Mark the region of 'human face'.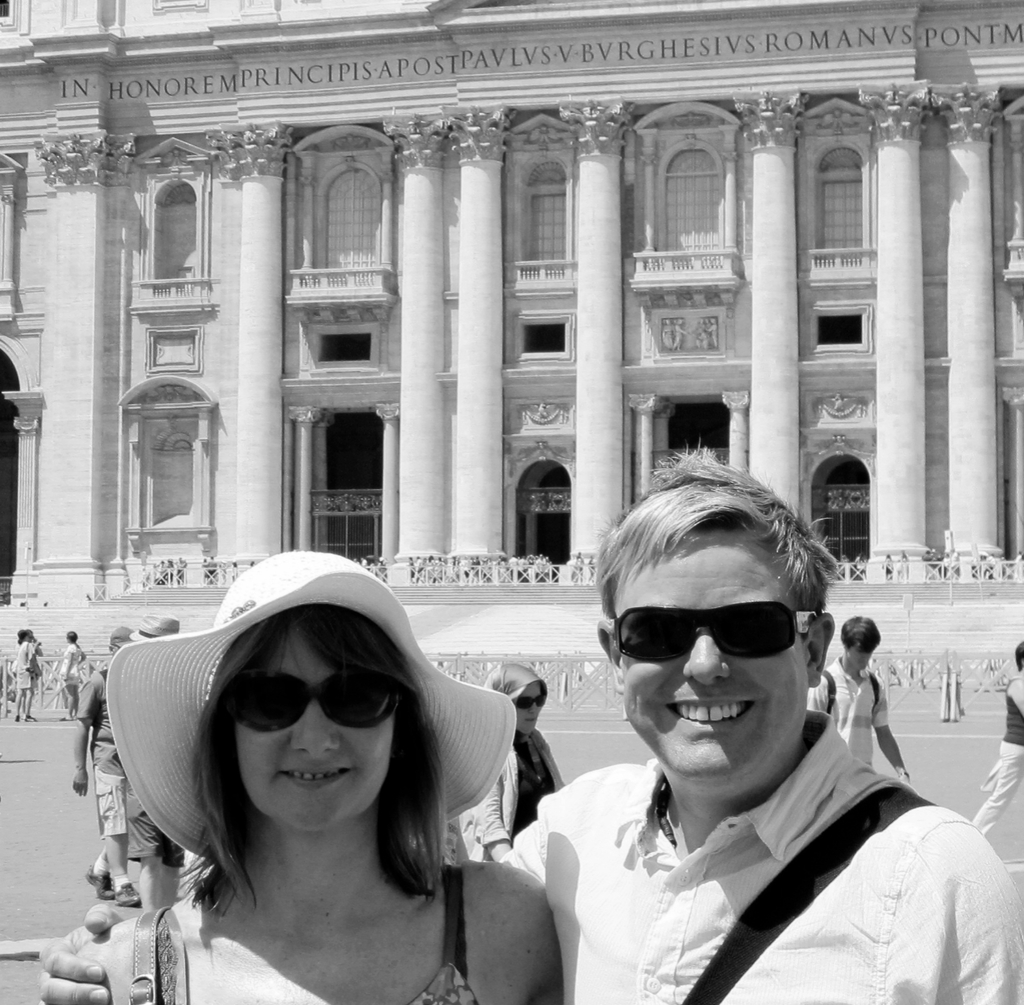
Region: 239 626 395 839.
